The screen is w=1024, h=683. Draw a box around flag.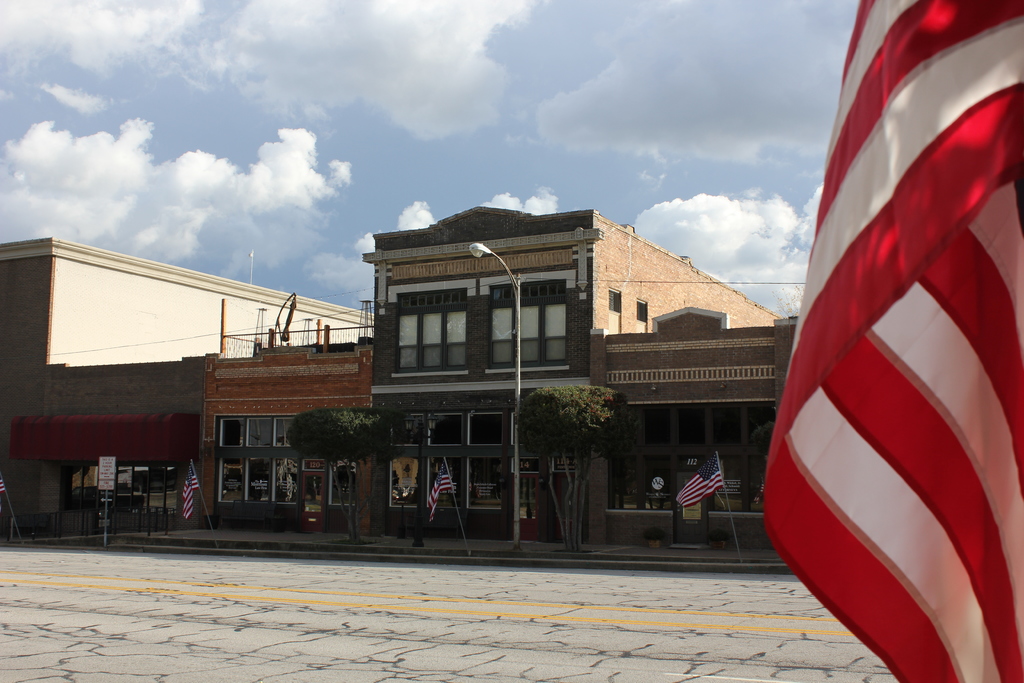
[668, 448, 726, 513].
